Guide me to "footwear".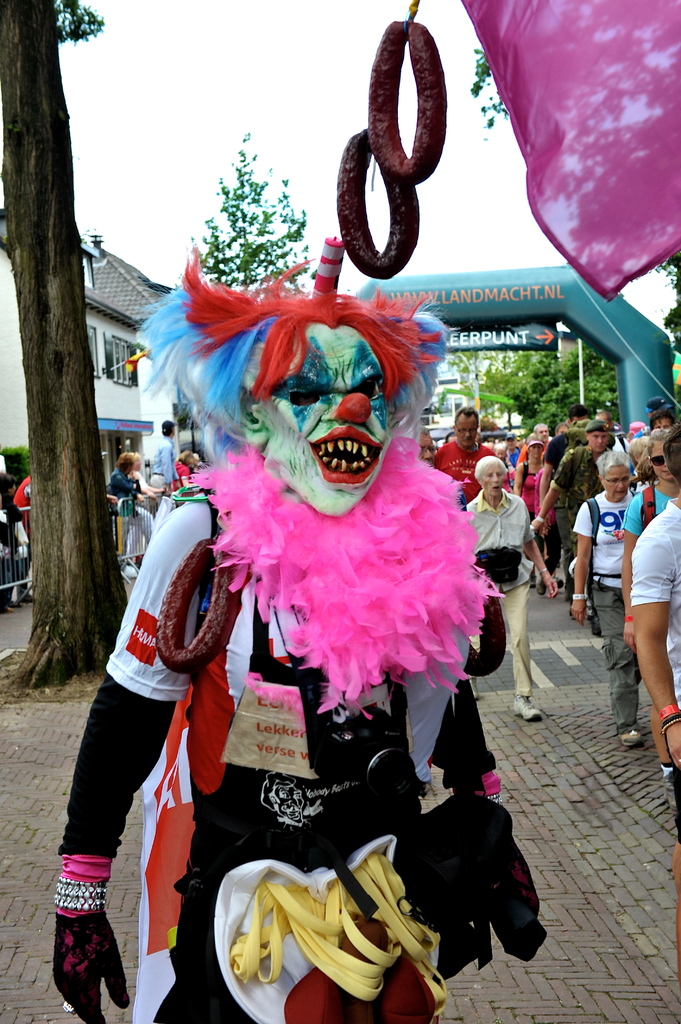
Guidance: x1=6, y1=600, x2=23, y2=609.
